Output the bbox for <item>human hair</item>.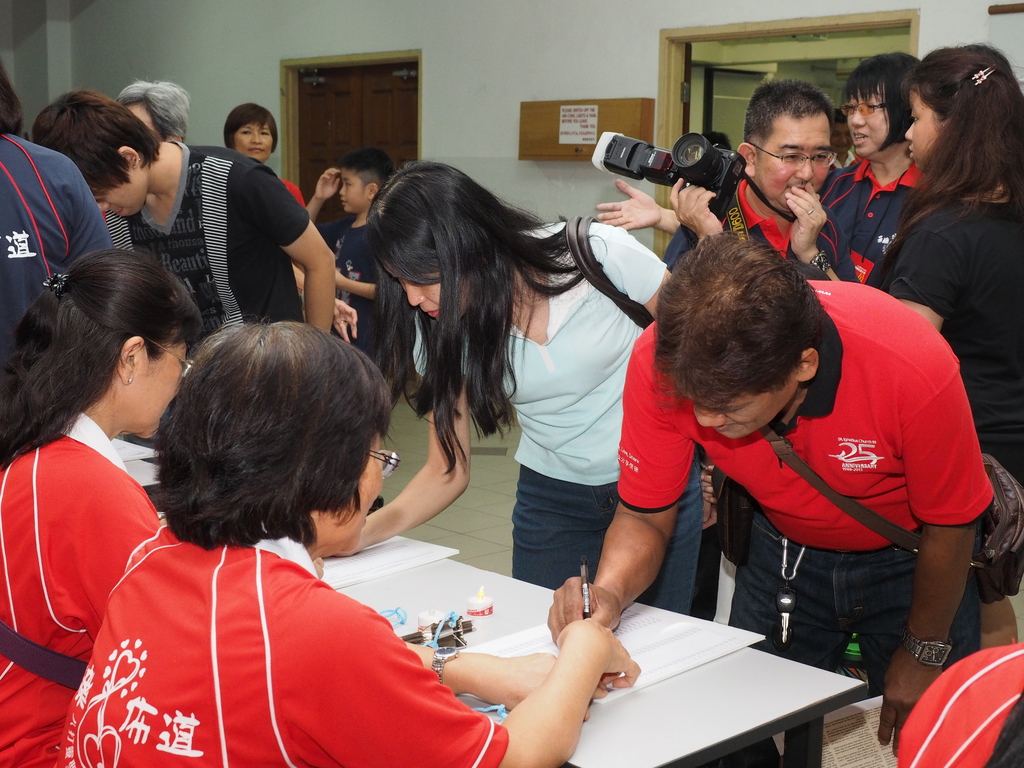
740/77/837/165.
